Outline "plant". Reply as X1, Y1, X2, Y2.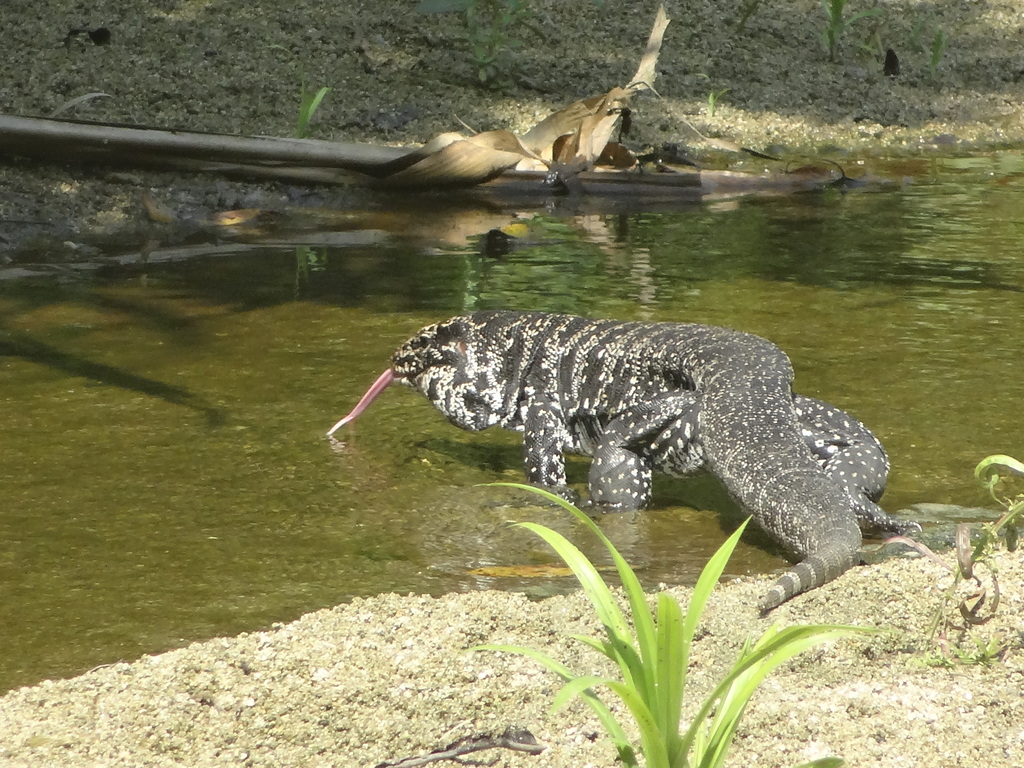
998, 621, 1023, 645.
